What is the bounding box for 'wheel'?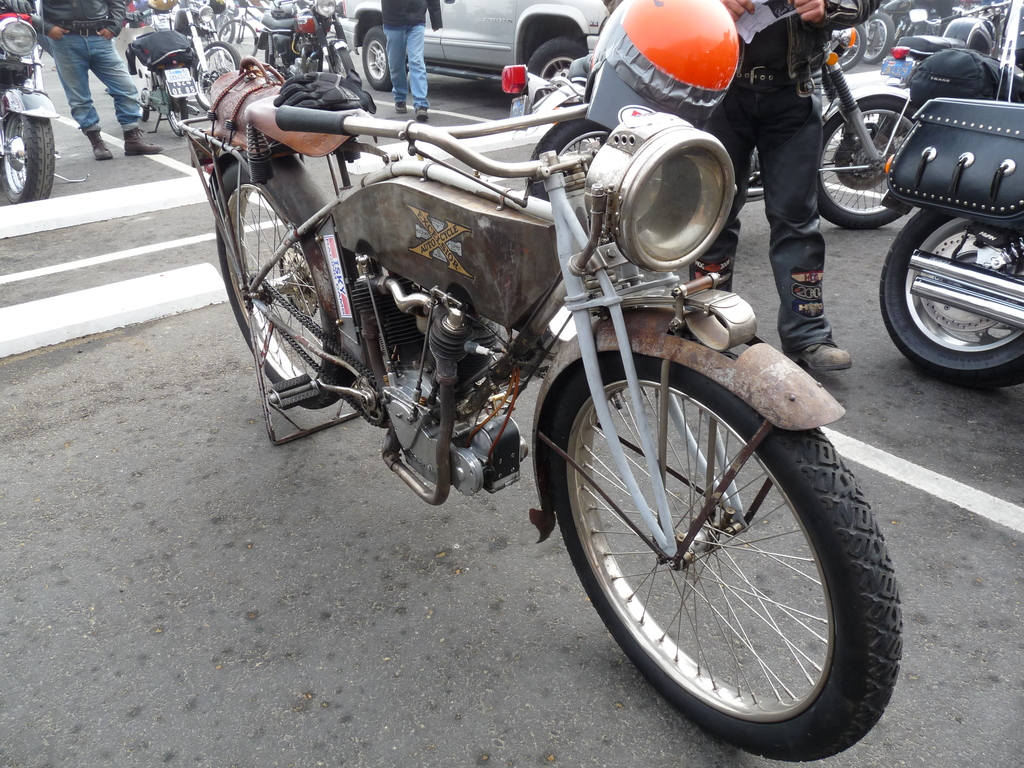
(522, 118, 614, 204).
